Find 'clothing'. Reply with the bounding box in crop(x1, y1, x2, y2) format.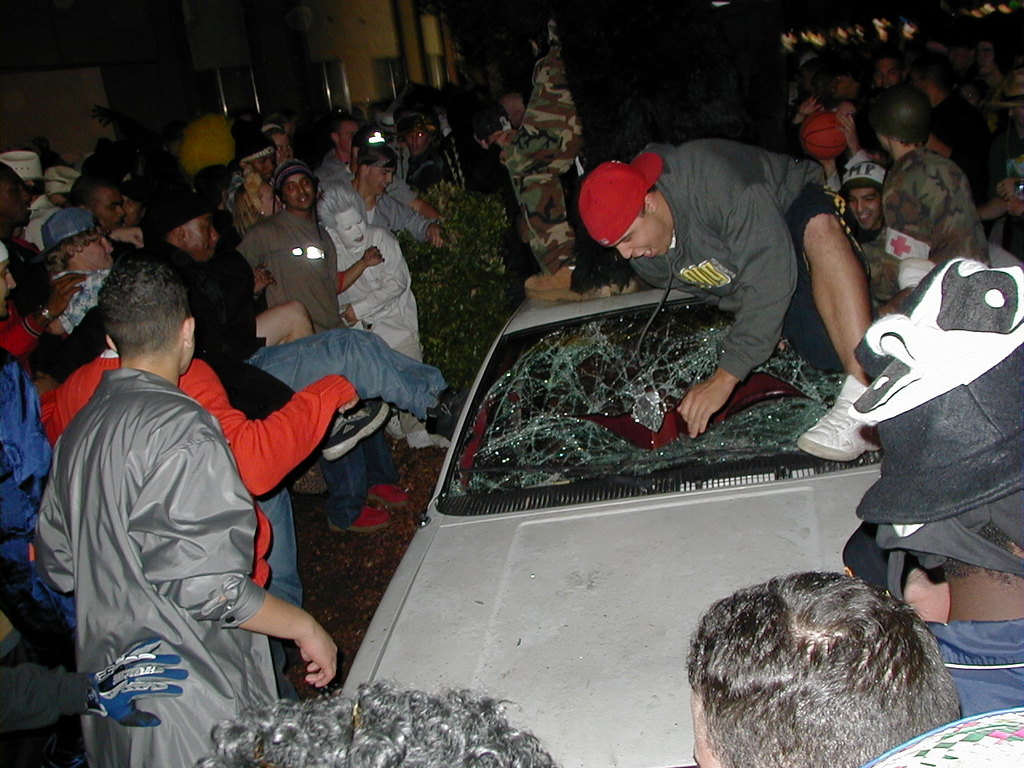
crop(398, 131, 513, 209).
